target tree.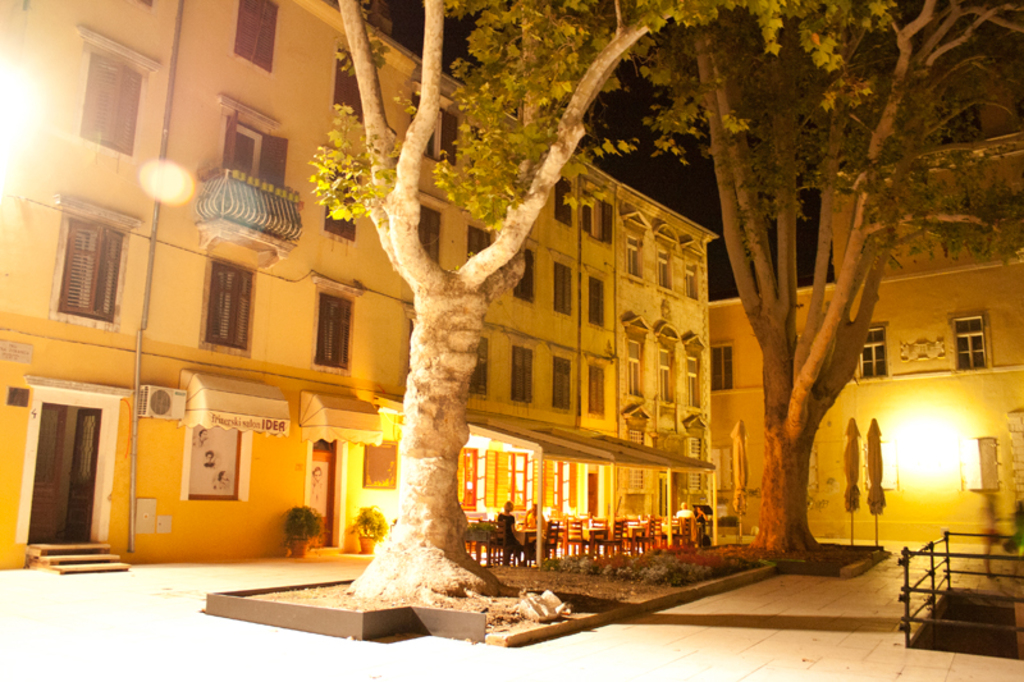
Target region: crop(599, 0, 1023, 554).
